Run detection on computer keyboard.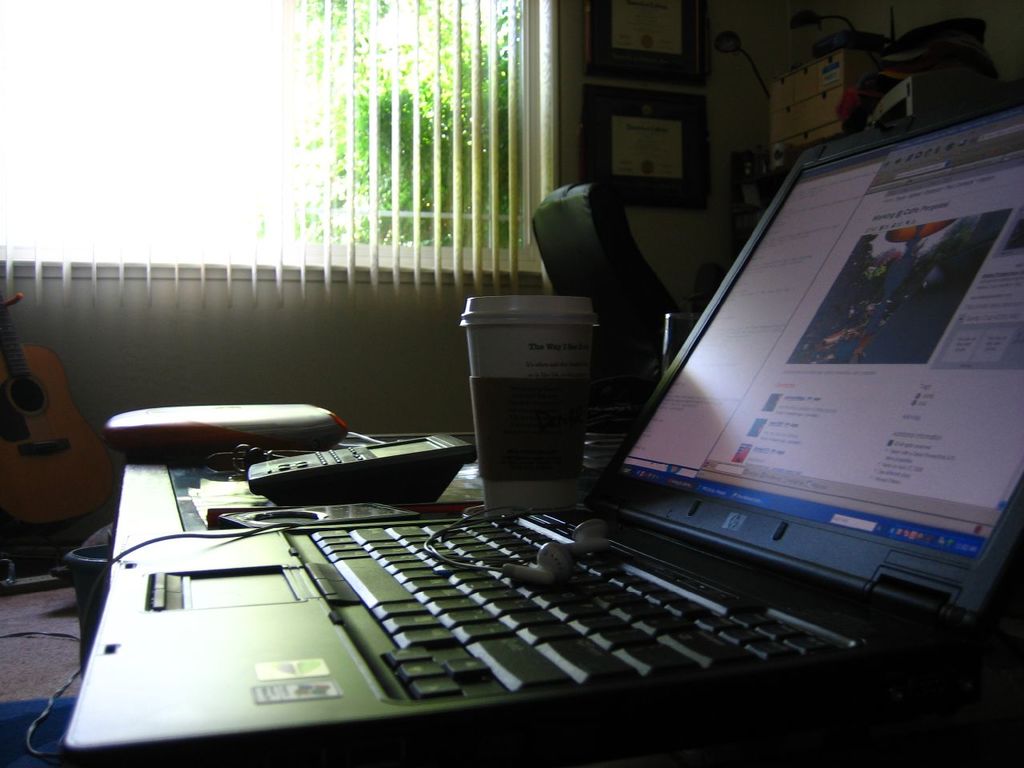
Result: pyautogui.locateOnScreen(311, 518, 826, 698).
